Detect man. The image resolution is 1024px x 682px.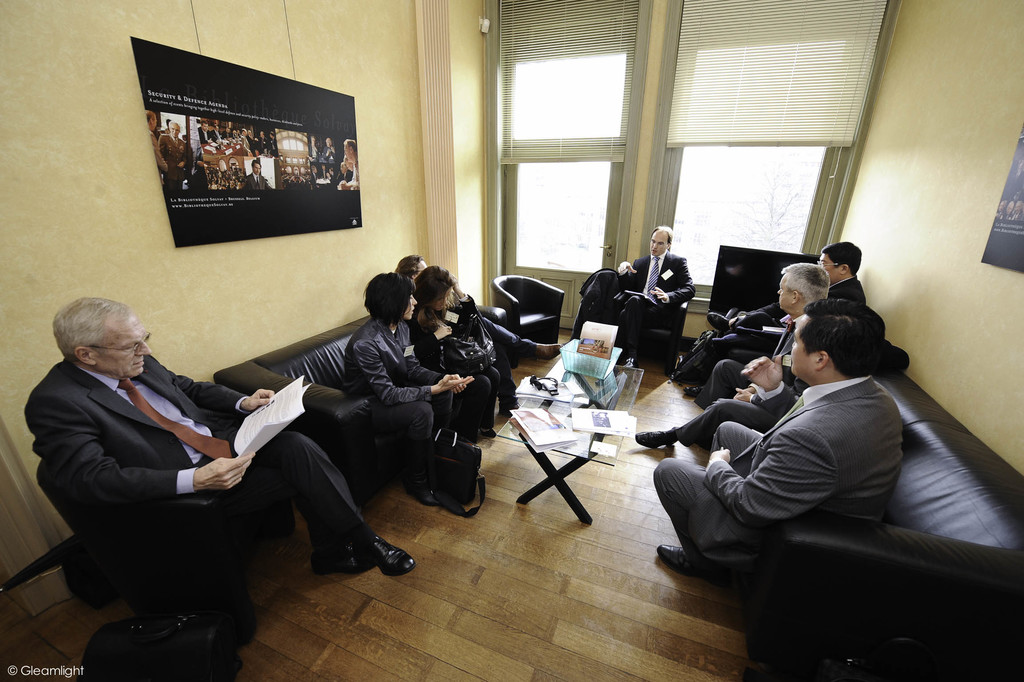
l=652, t=298, r=907, b=581.
